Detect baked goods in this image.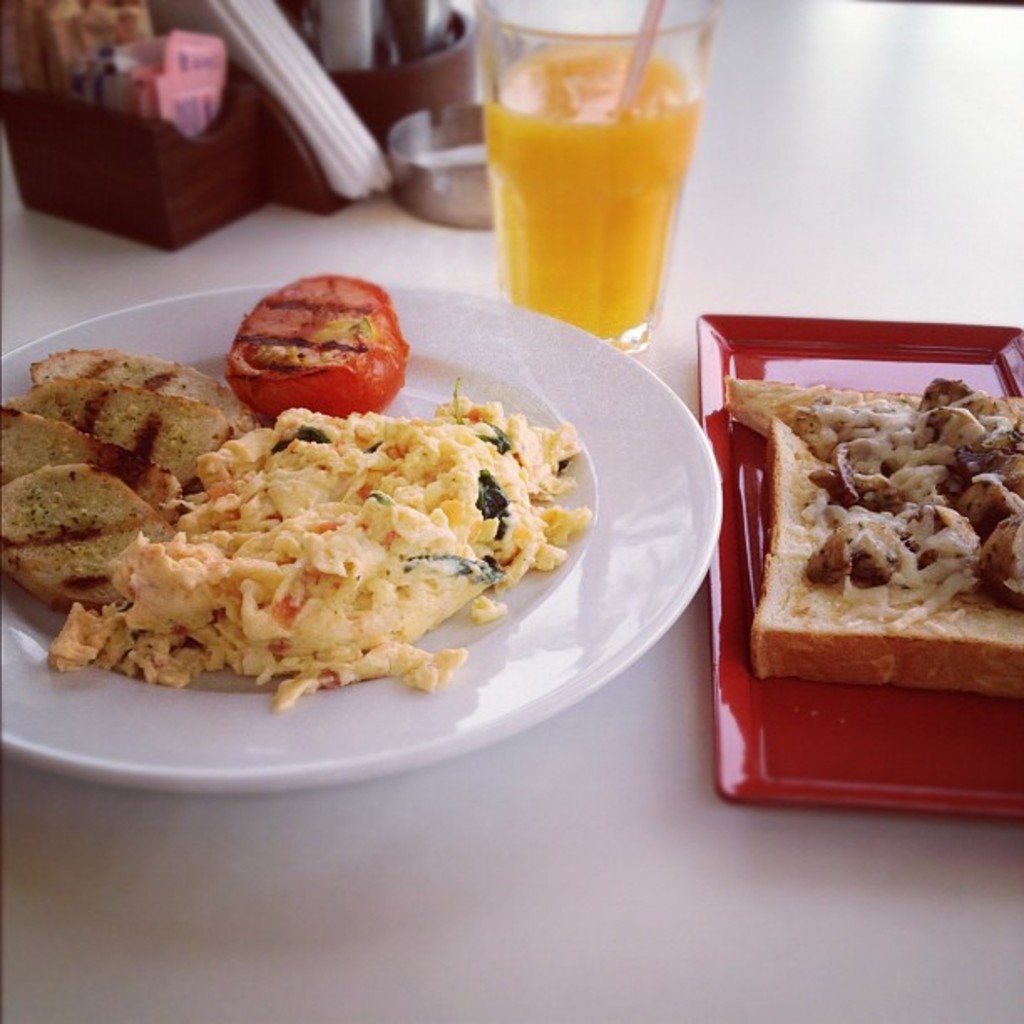
Detection: (204,284,403,403).
